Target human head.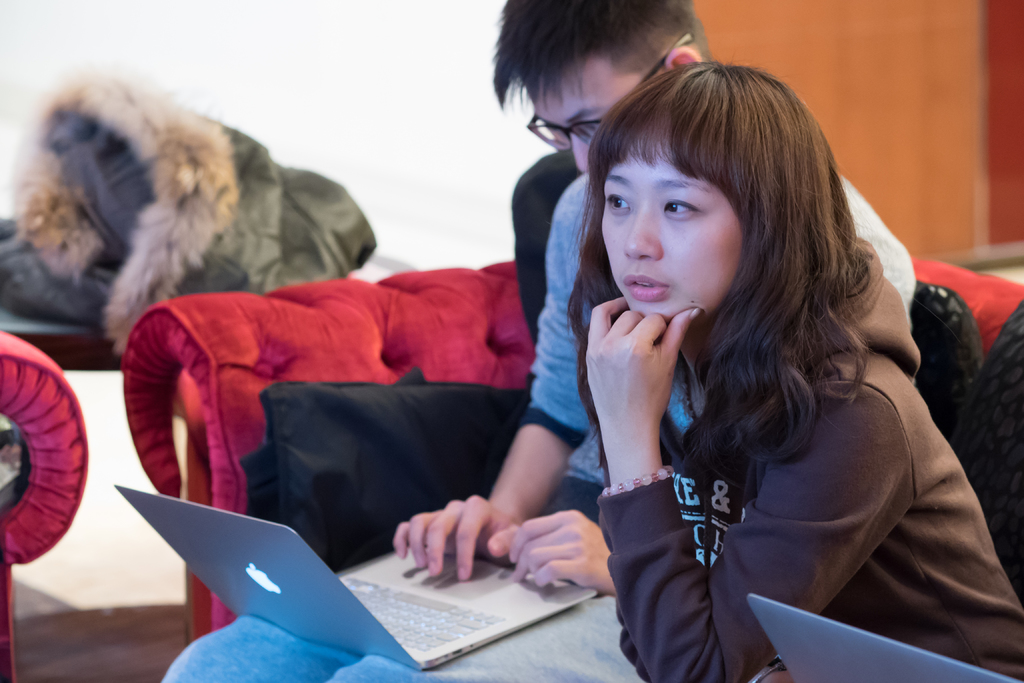
Target region: (left=568, top=53, right=860, bottom=358).
